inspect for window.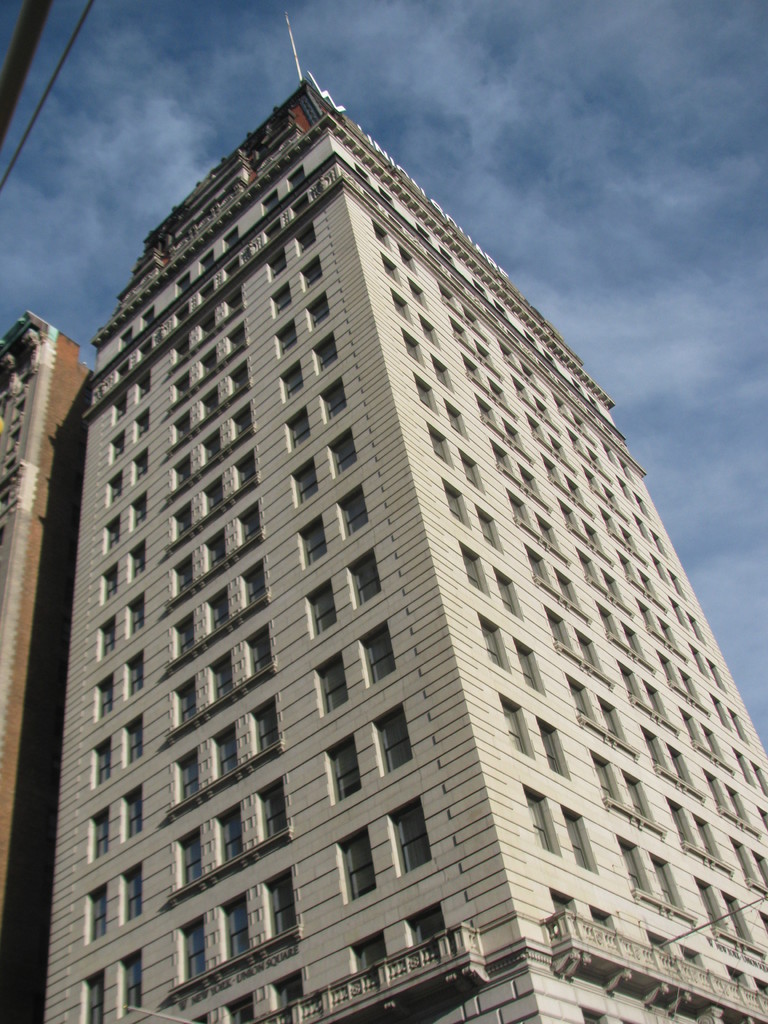
Inspection: bbox=(675, 708, 707, 748).
